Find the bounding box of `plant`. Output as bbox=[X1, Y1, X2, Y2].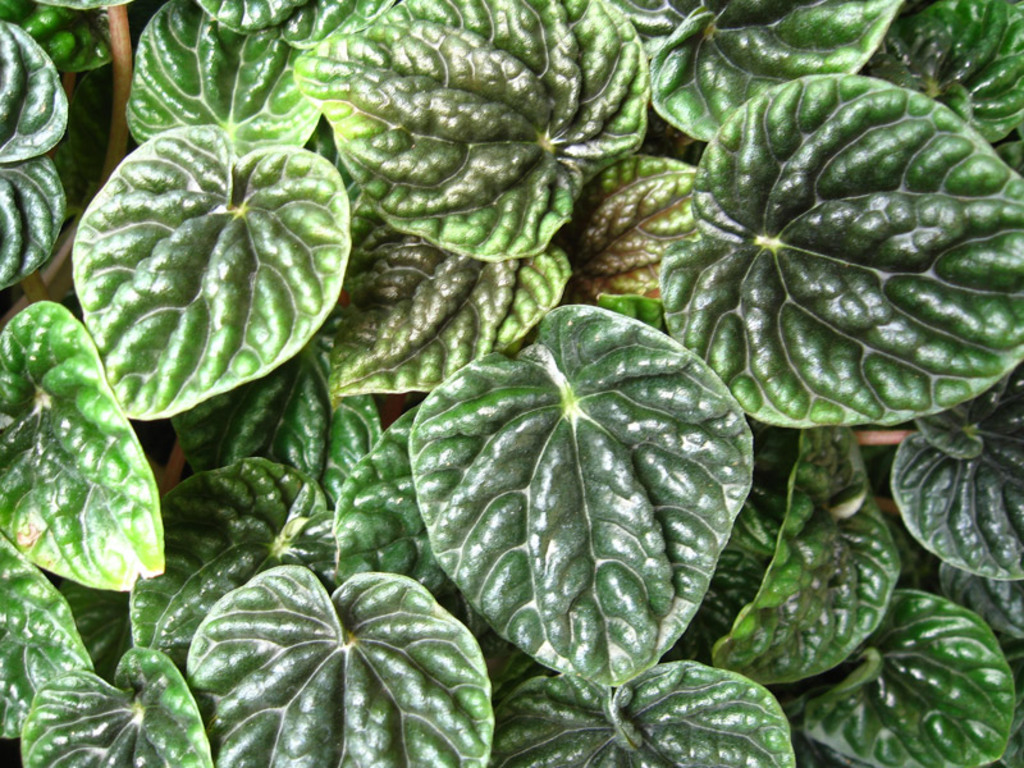
bbox=[14, 0, 969, 754].
